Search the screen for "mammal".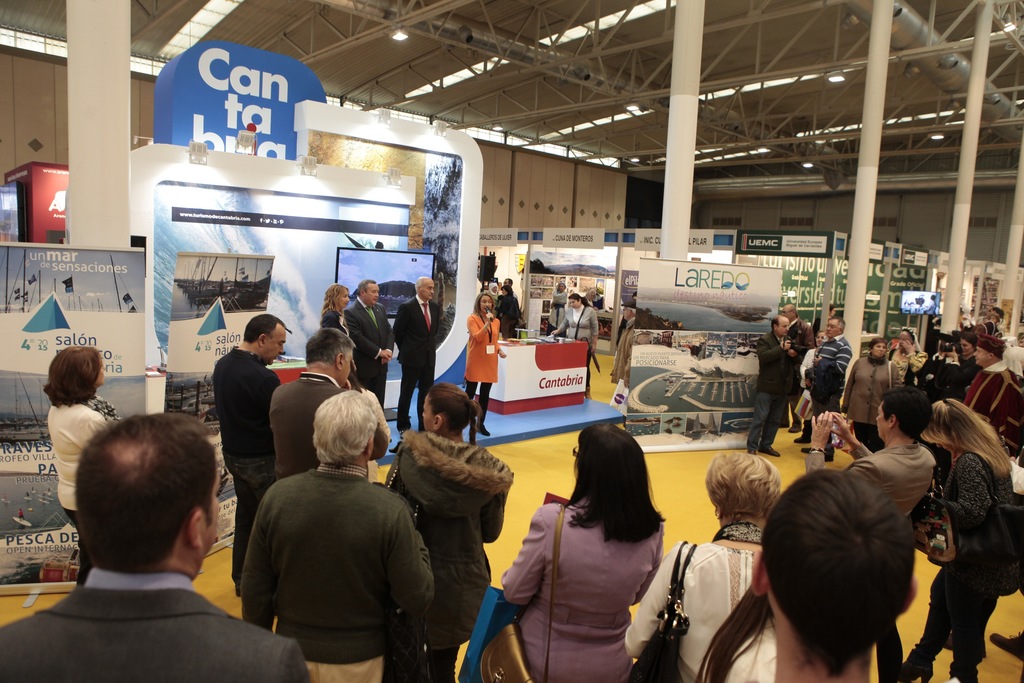
Found at [left=548, top=281, right=568, bottom=337].
